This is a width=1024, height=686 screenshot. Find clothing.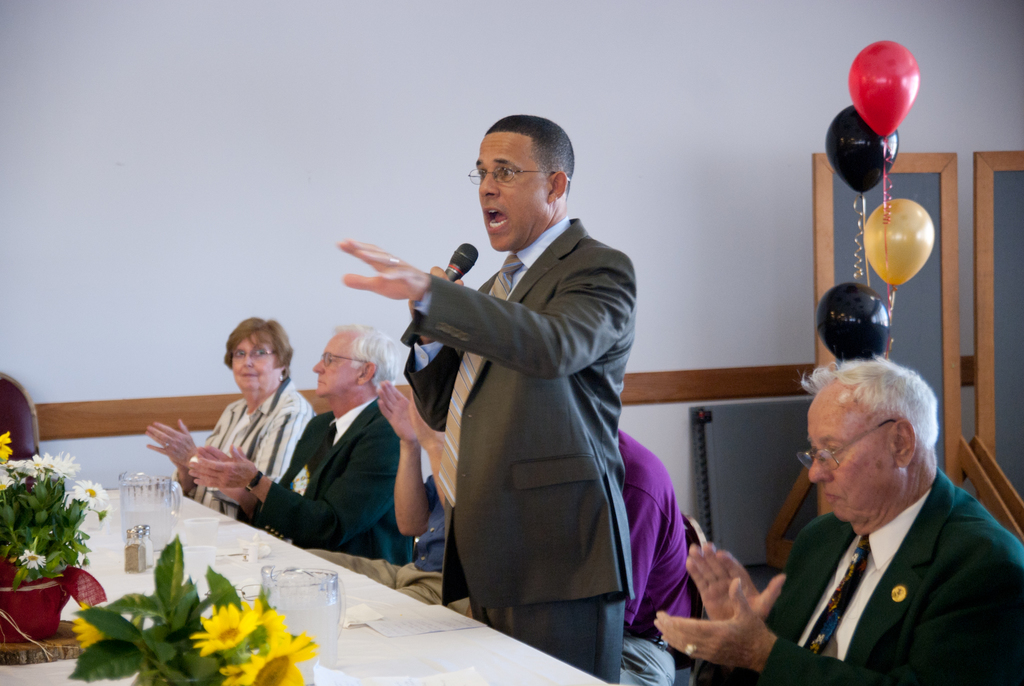
Bounding box: pyautogui.locateOnScreen(606, 424, 701, 685).
